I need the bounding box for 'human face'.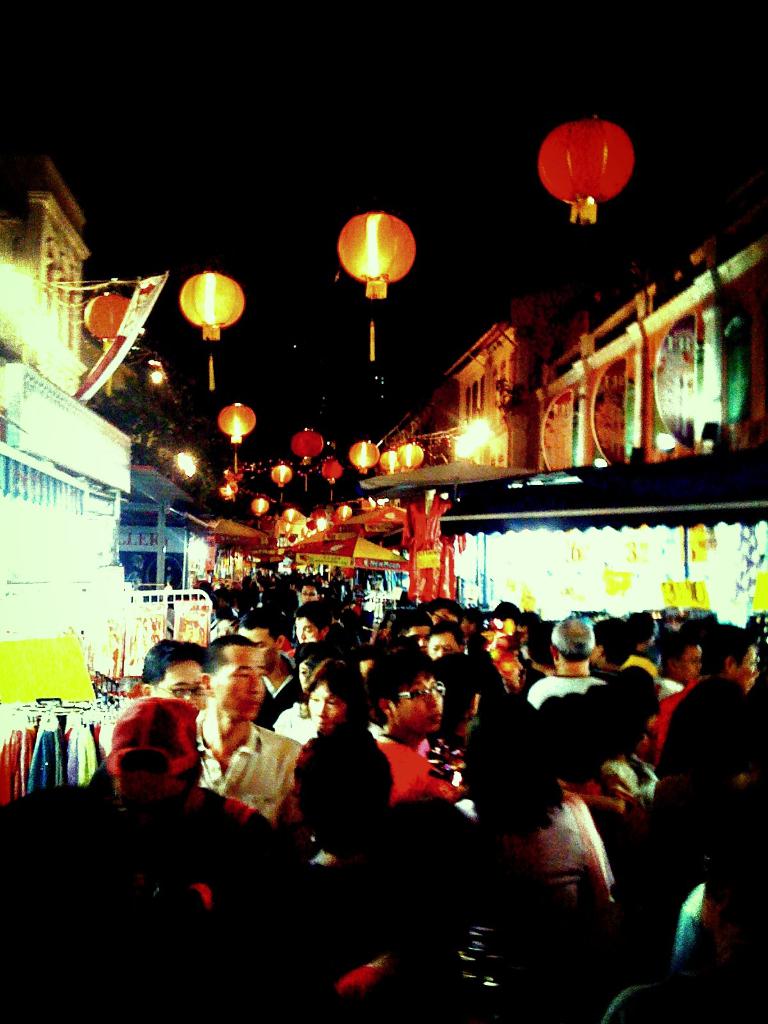
Here it is: BBox(151, 657, 209, 715).
